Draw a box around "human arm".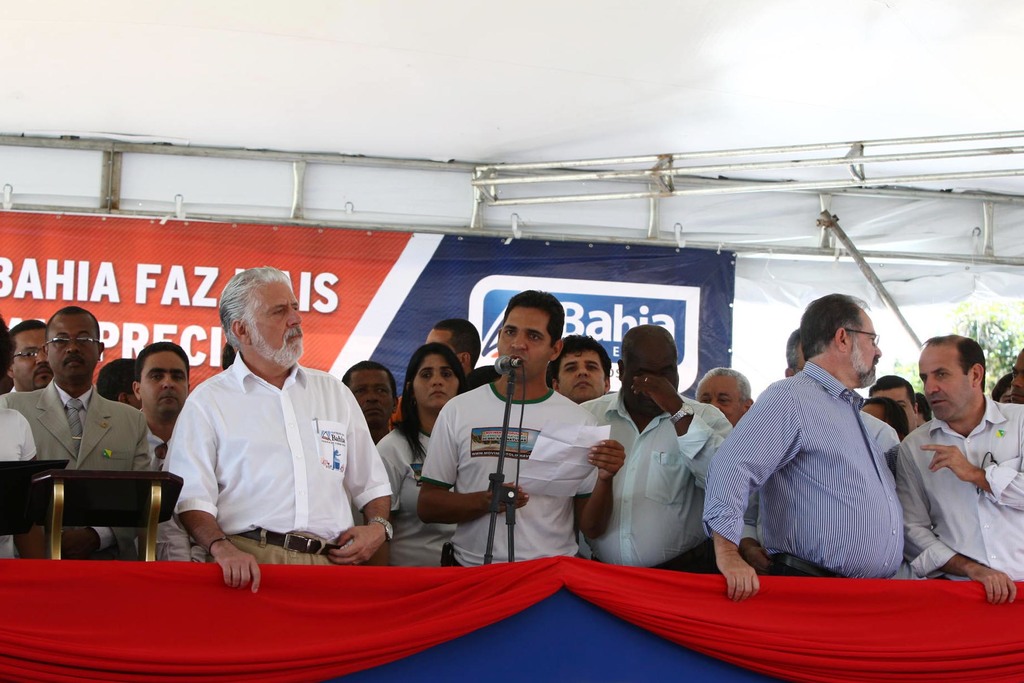
<box>328,379,396,556</box>.
